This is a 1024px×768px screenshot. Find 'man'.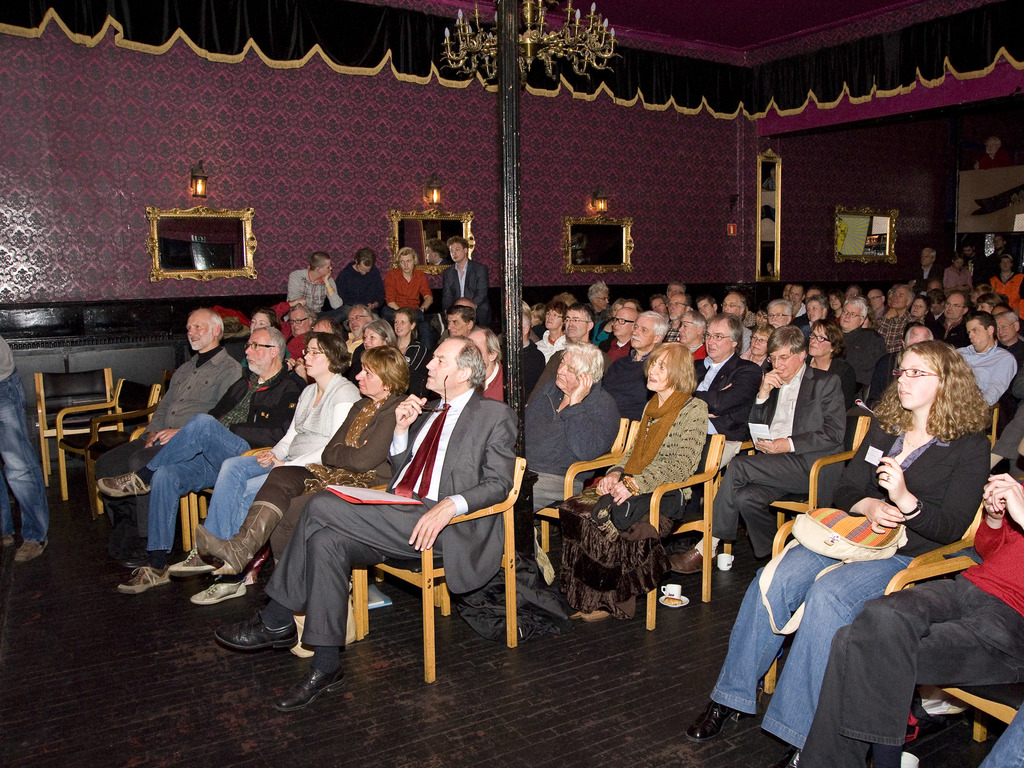
Bounding box: (x1=927, y1=291, x2=975, y2=346).
